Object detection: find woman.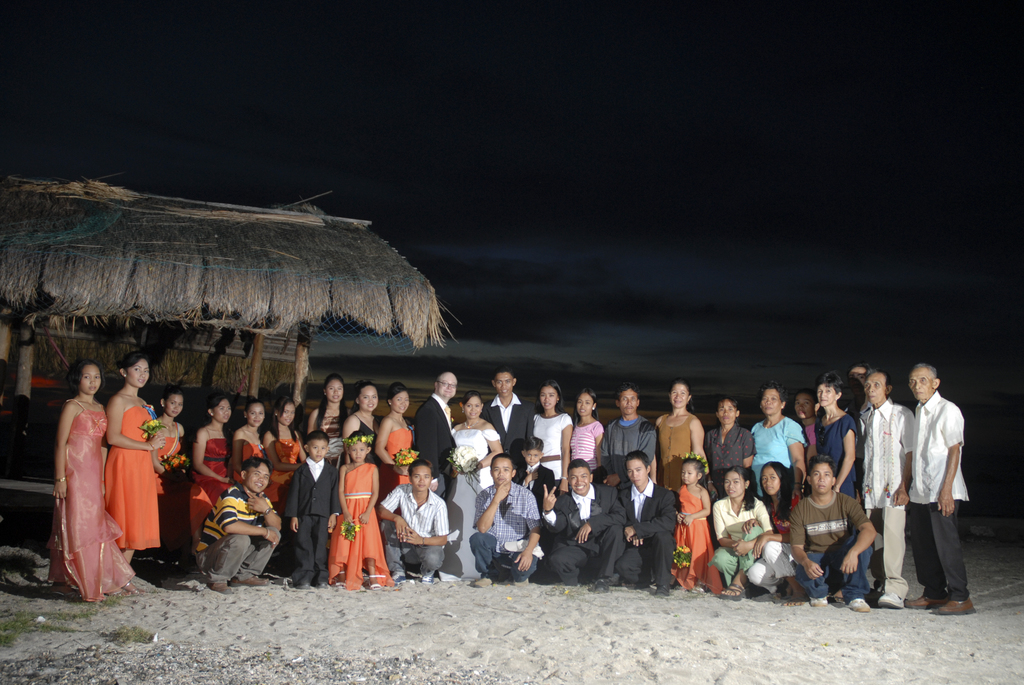
l=224, t=395, r=266, b=479.
